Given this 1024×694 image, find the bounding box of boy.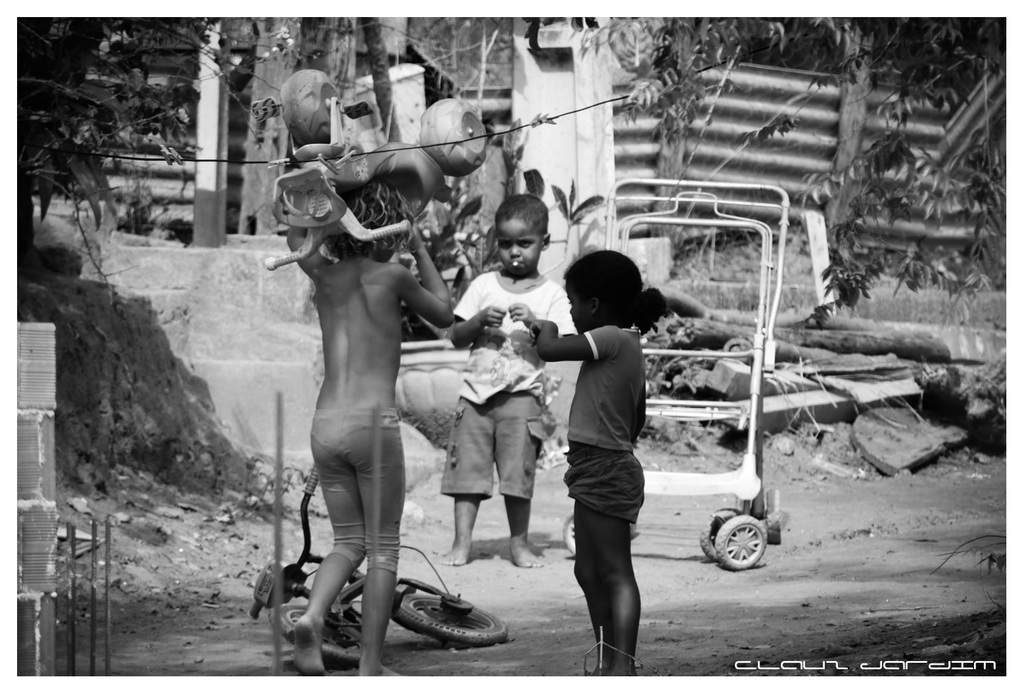
BBox(427, 202, 577, 605).
